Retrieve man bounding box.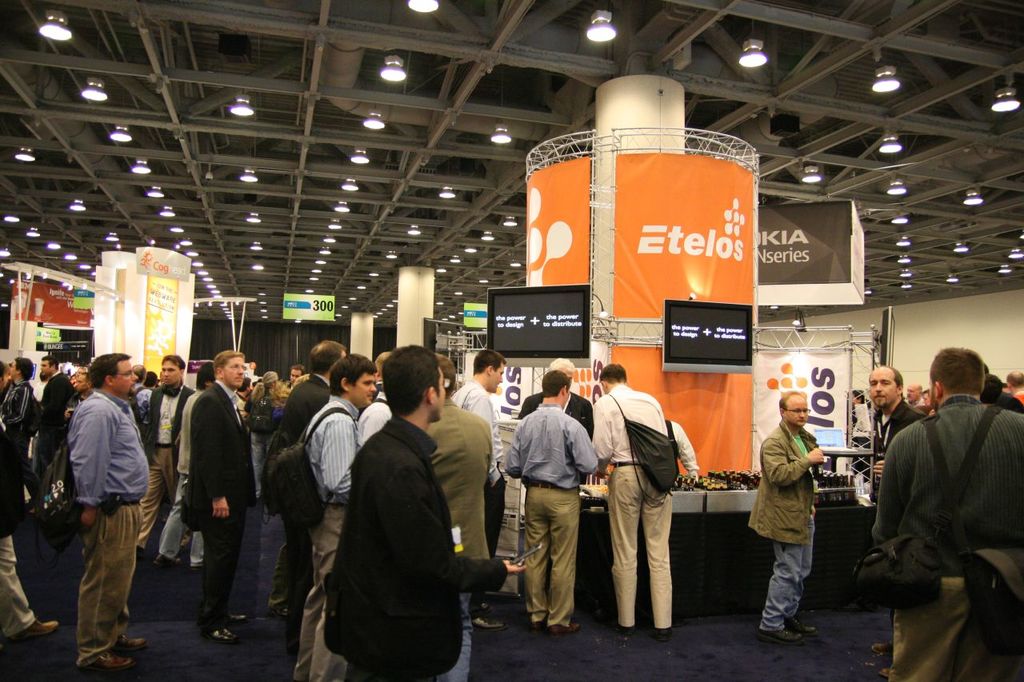
Bounding box: 0 381 63 643.
